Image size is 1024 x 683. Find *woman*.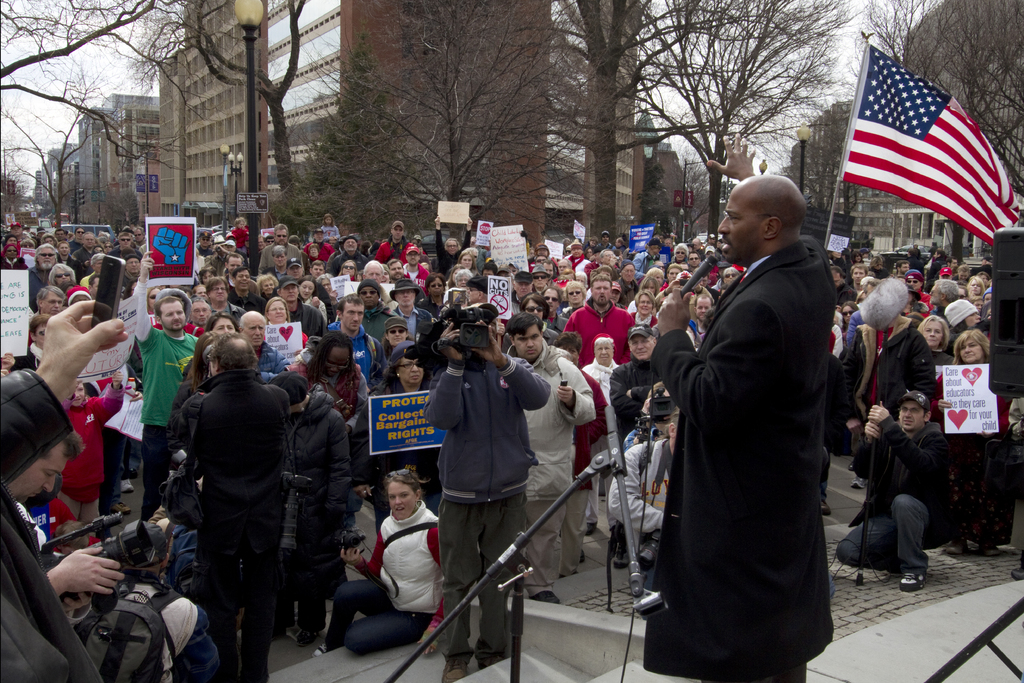
[x1=203, y1=315, x2=249, y2=345].
